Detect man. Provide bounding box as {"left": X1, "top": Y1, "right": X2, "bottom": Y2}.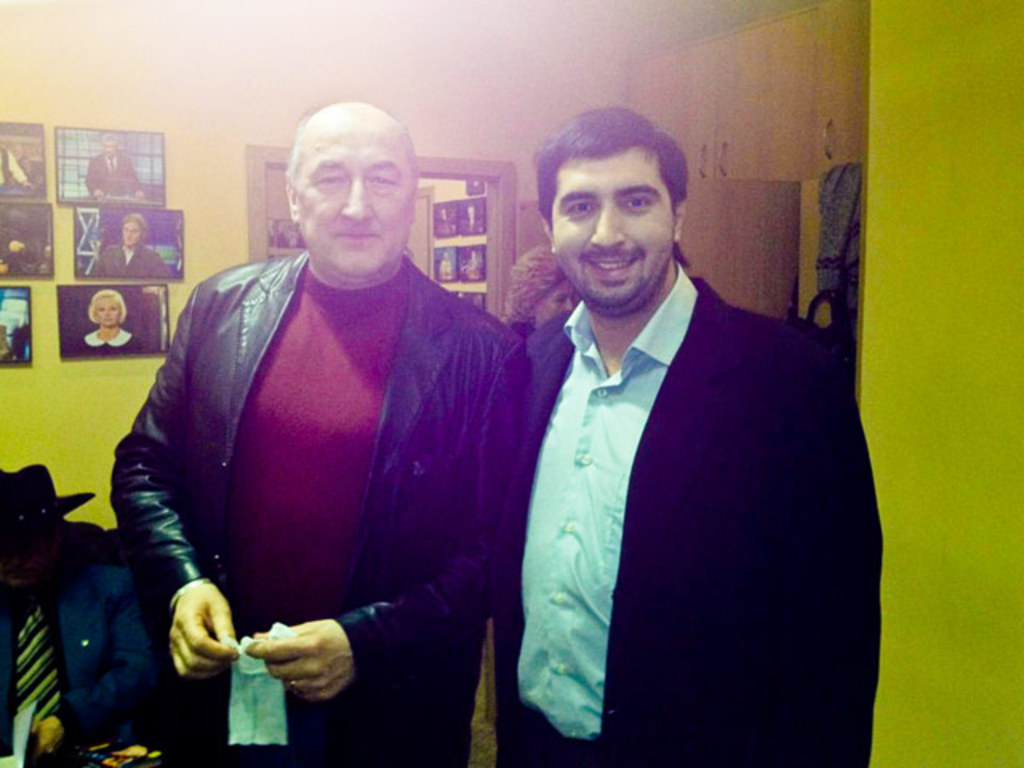
{"left": 448, "top": 123, "right": 853, "bottom": 766}.
